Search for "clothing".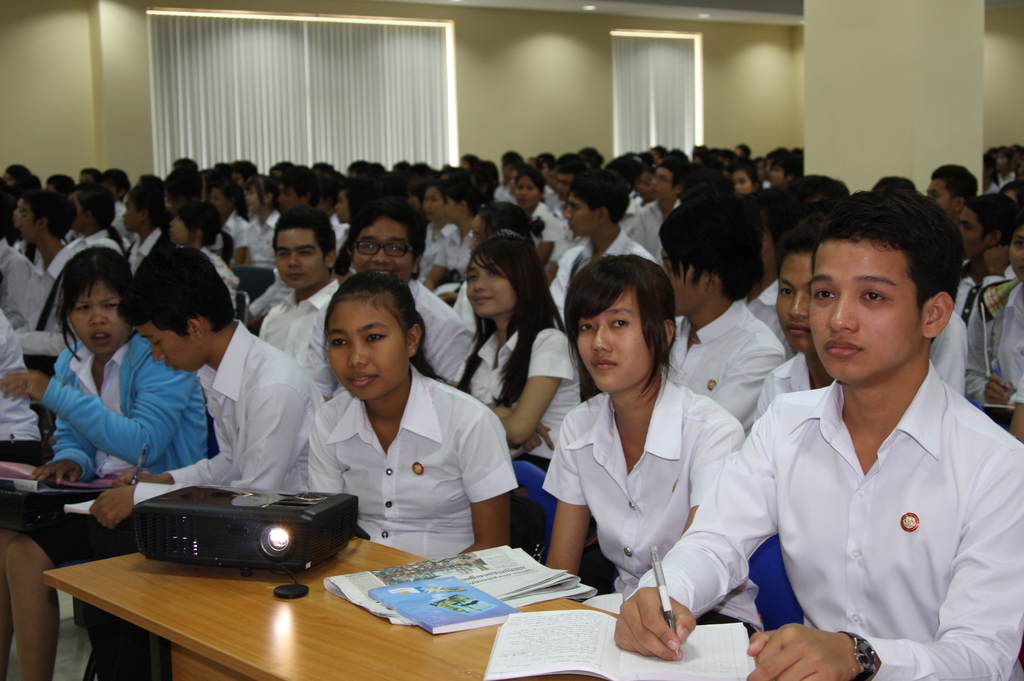
Found at [266,280,343,390].
